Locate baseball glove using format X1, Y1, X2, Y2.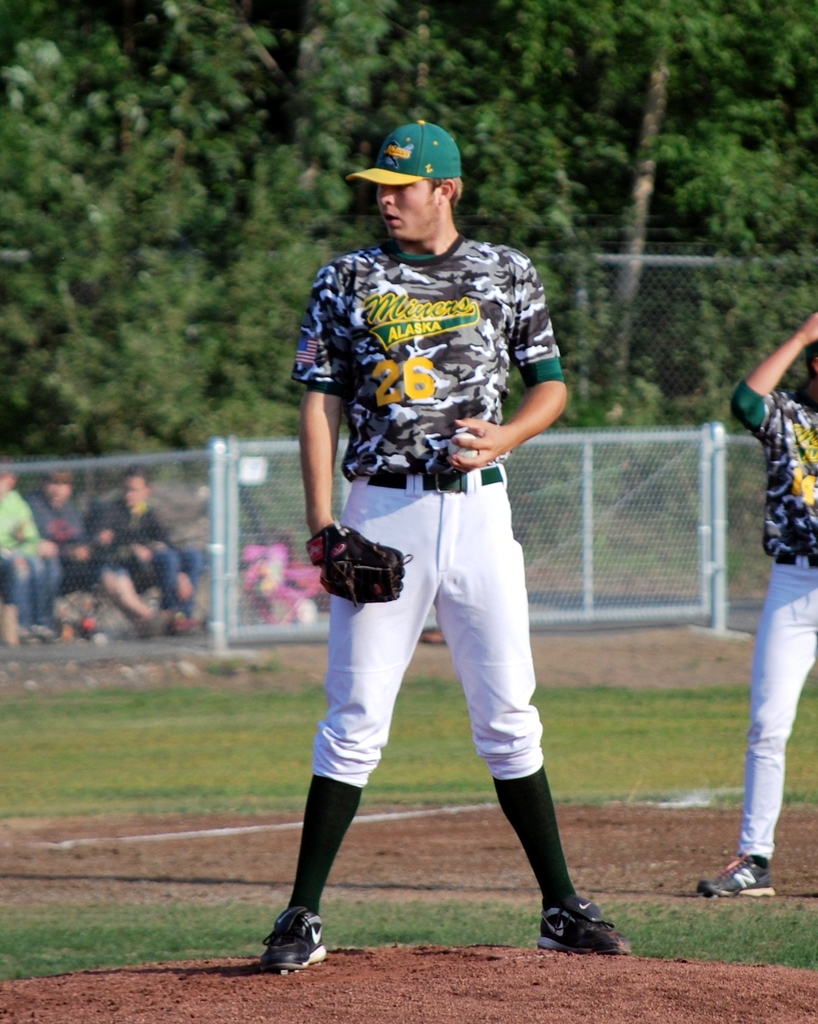
307, 520, 412, 614.
